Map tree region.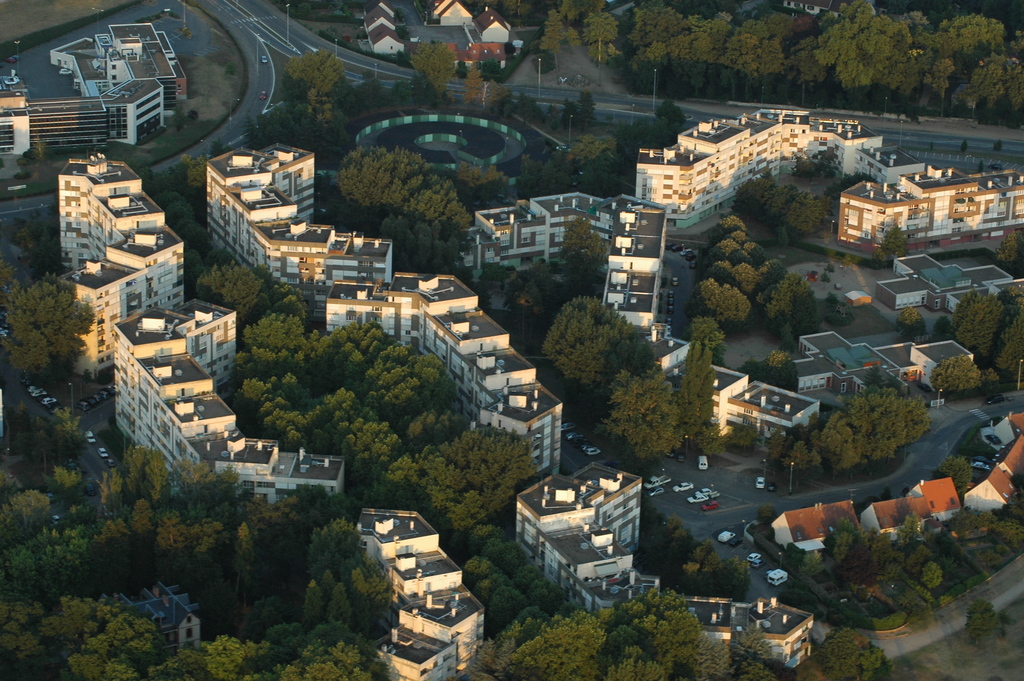
Mapped to detection(363, 556, 389, 614).
